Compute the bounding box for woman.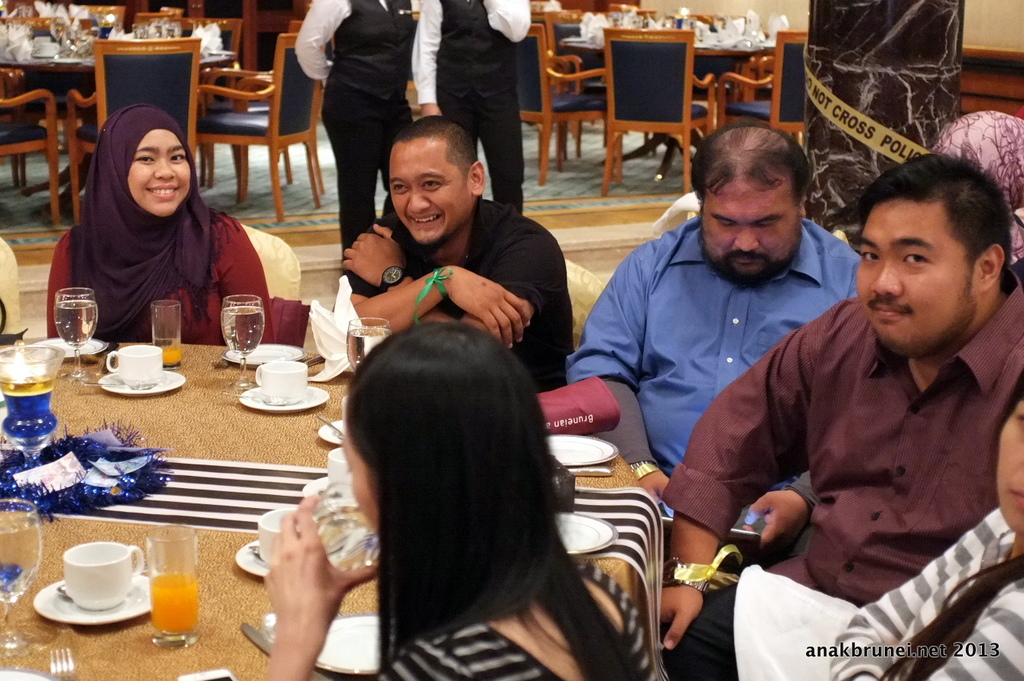
crop(288, 0, 422, 272).
